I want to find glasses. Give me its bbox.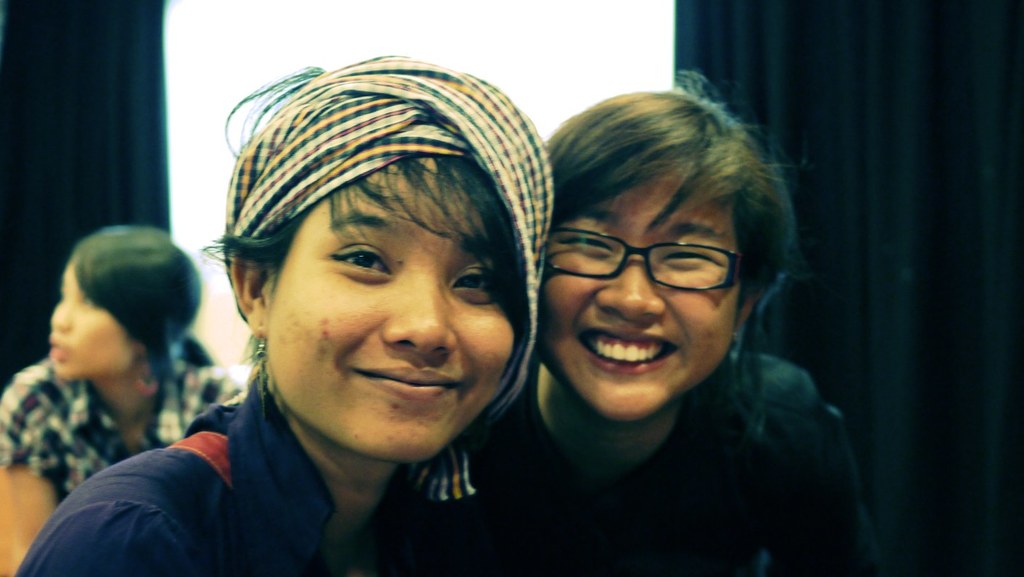
bbox(546, 228, 753, 296).
